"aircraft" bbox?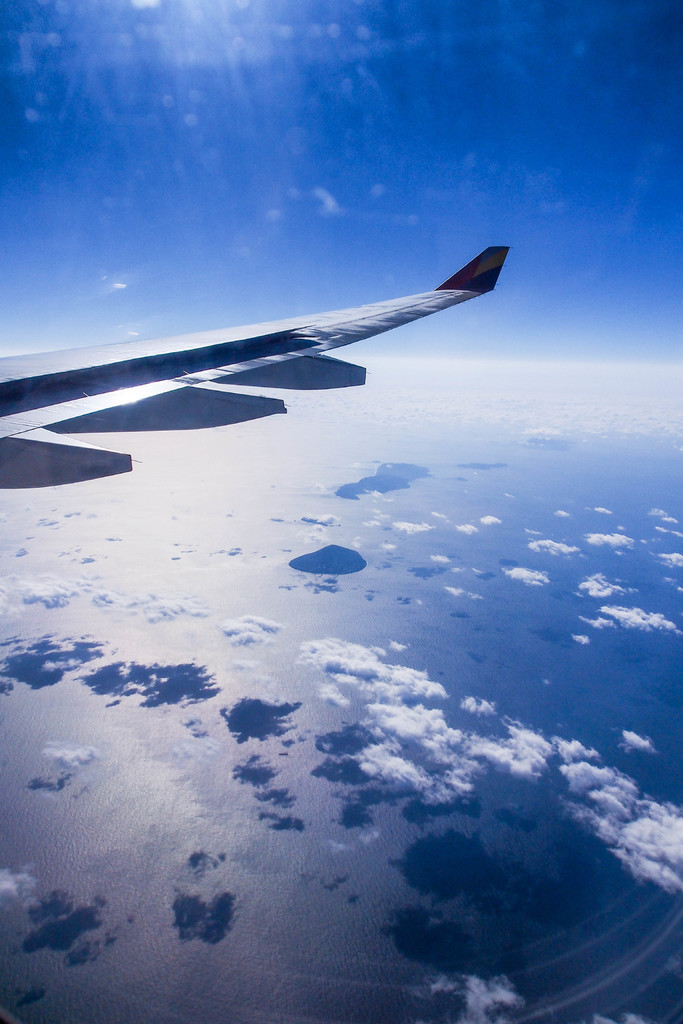
pyautogui.locateOnScreen(0, 243, 507, 487)
